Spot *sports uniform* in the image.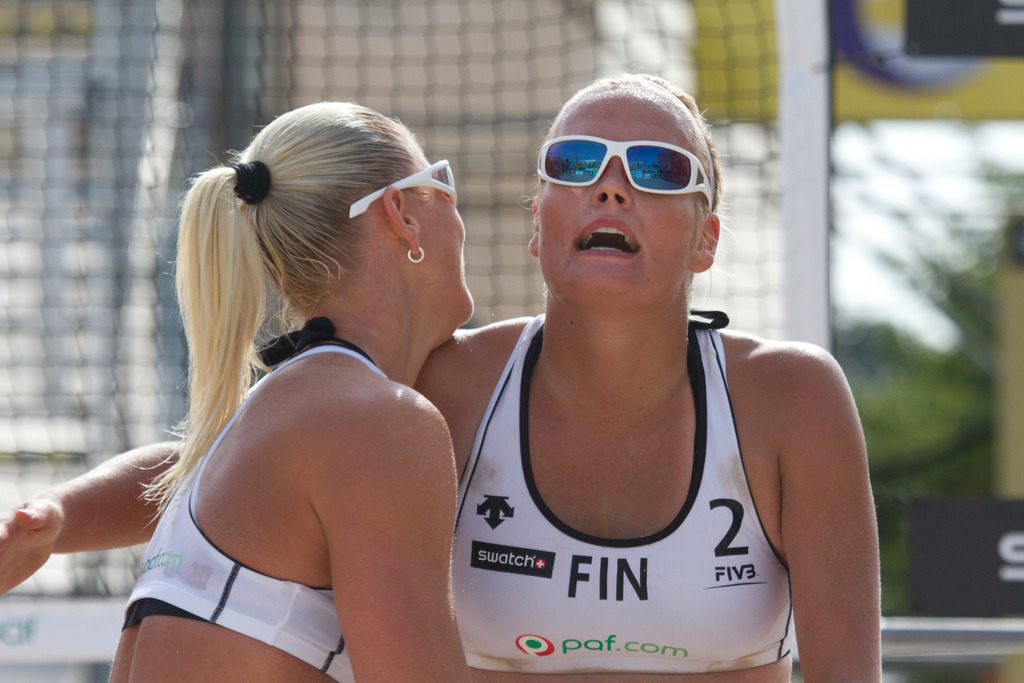
*sports uniform* found at <region>113, 304, 397, 679</region>.
